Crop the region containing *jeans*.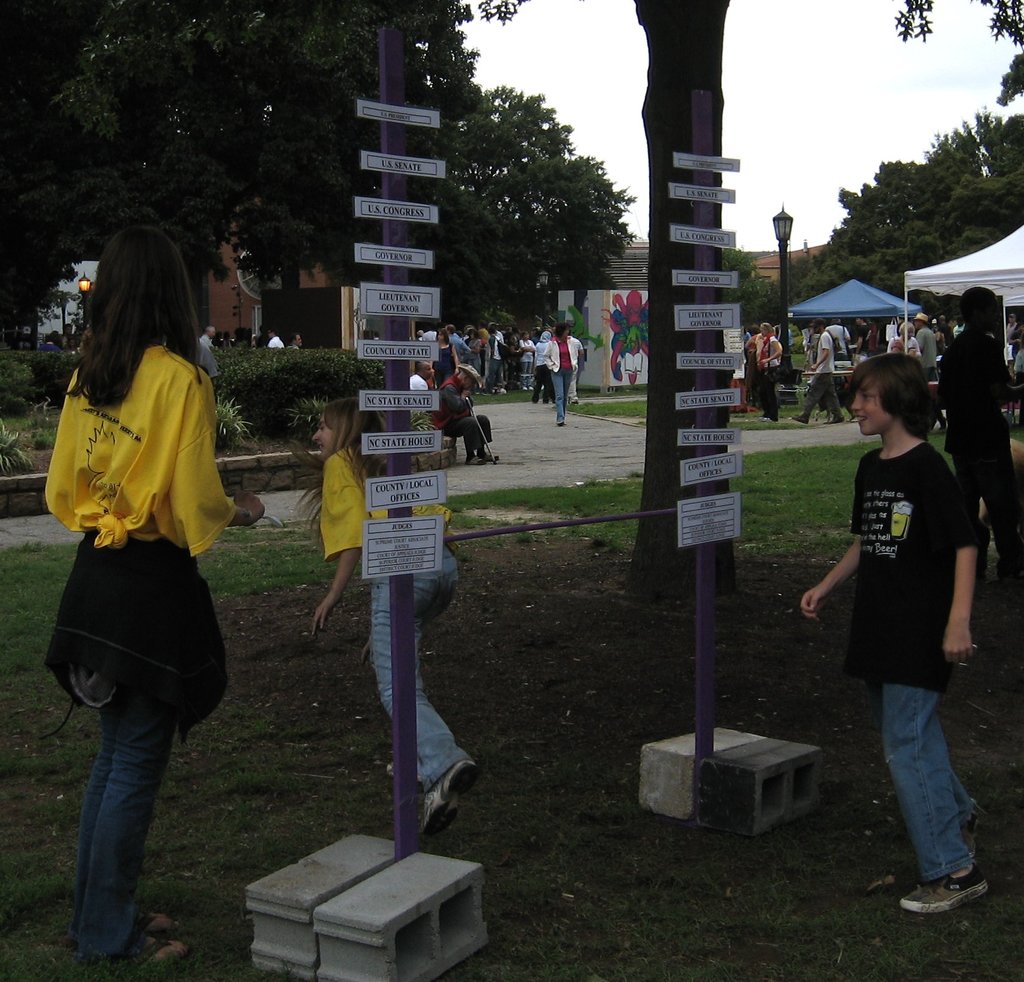
Crop region: 374,543,466,785.
